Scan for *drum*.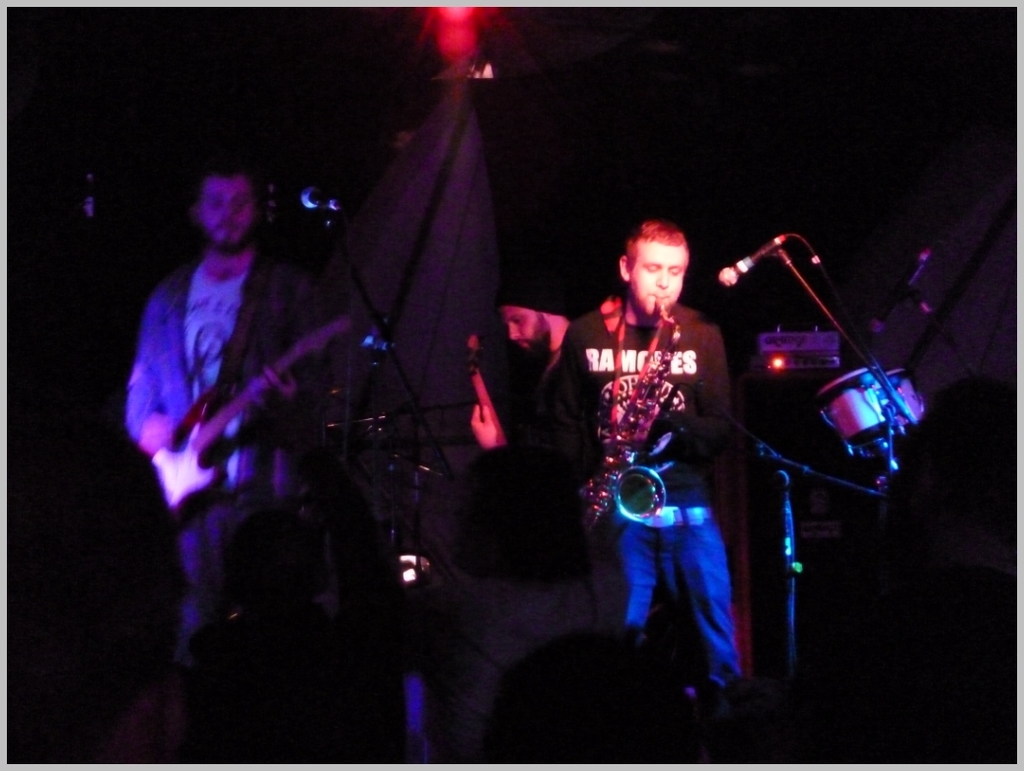
Scan result: locate(891, 367, 931, 458).
